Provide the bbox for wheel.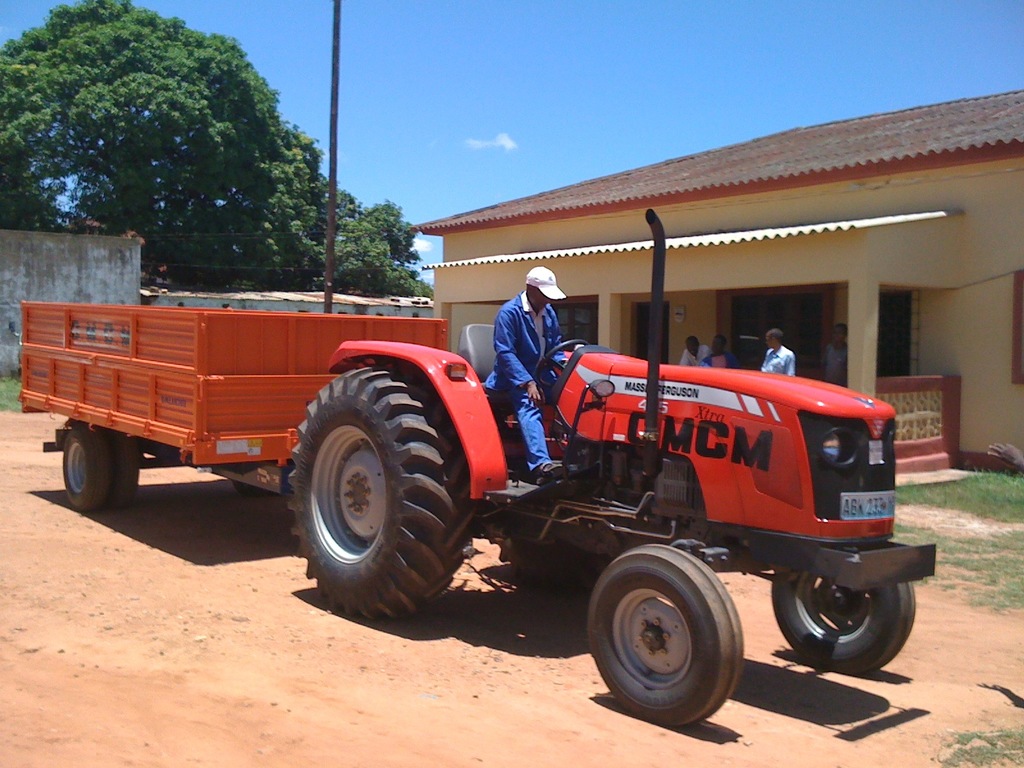
(281, 358, 472, 636).
